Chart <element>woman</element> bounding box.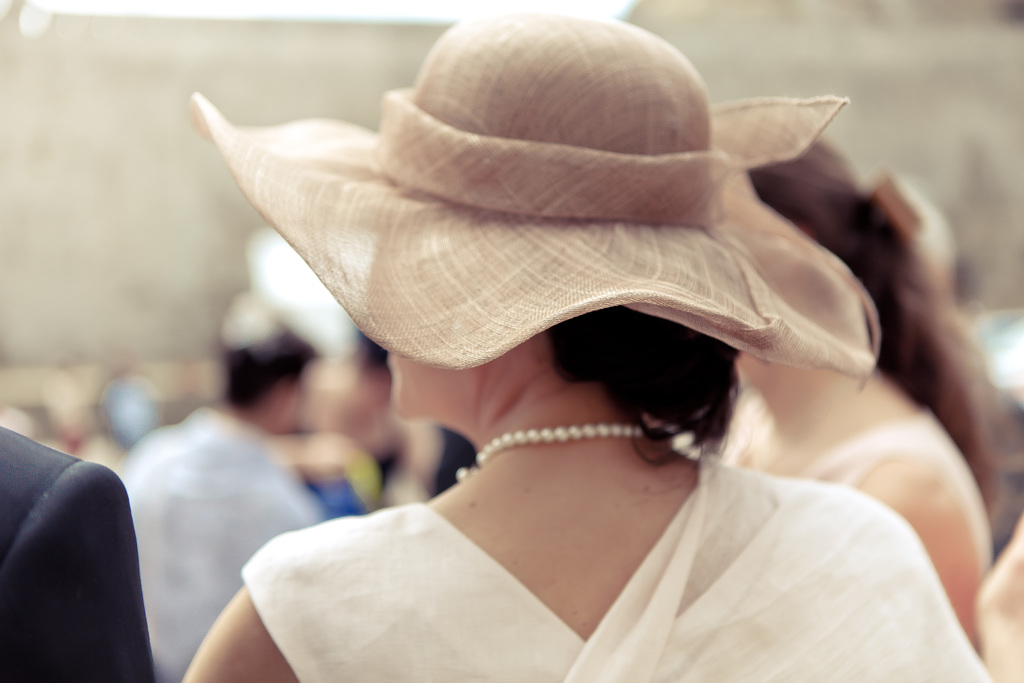
Charted: detection(196, 10, 1002, 682).
